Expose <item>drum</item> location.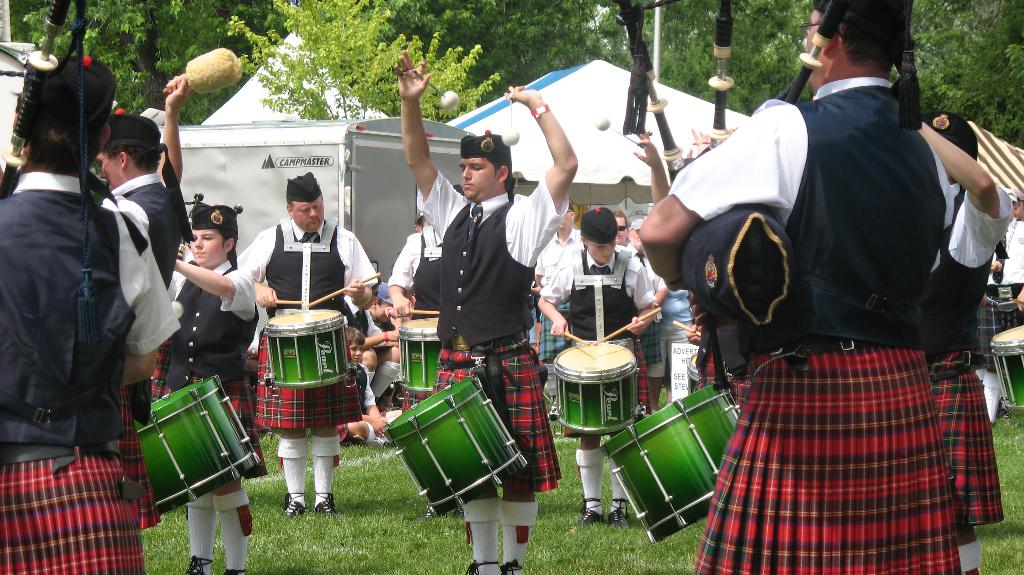
Exposed at BBox(402, 318, 454, 398).
